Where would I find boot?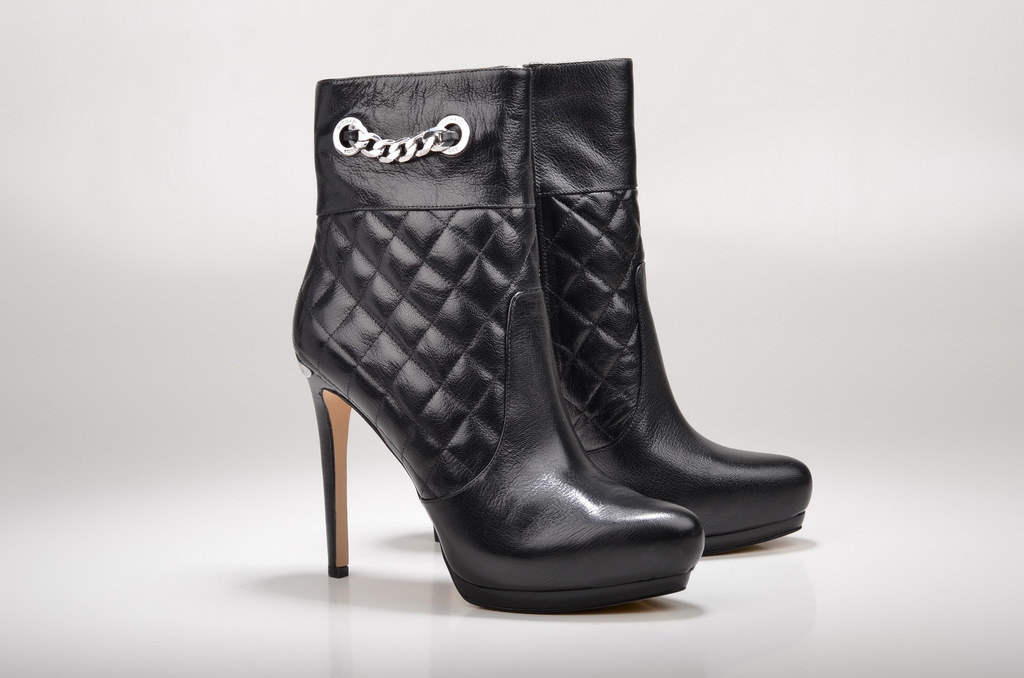
At crop(526, 60, 812, 554).
